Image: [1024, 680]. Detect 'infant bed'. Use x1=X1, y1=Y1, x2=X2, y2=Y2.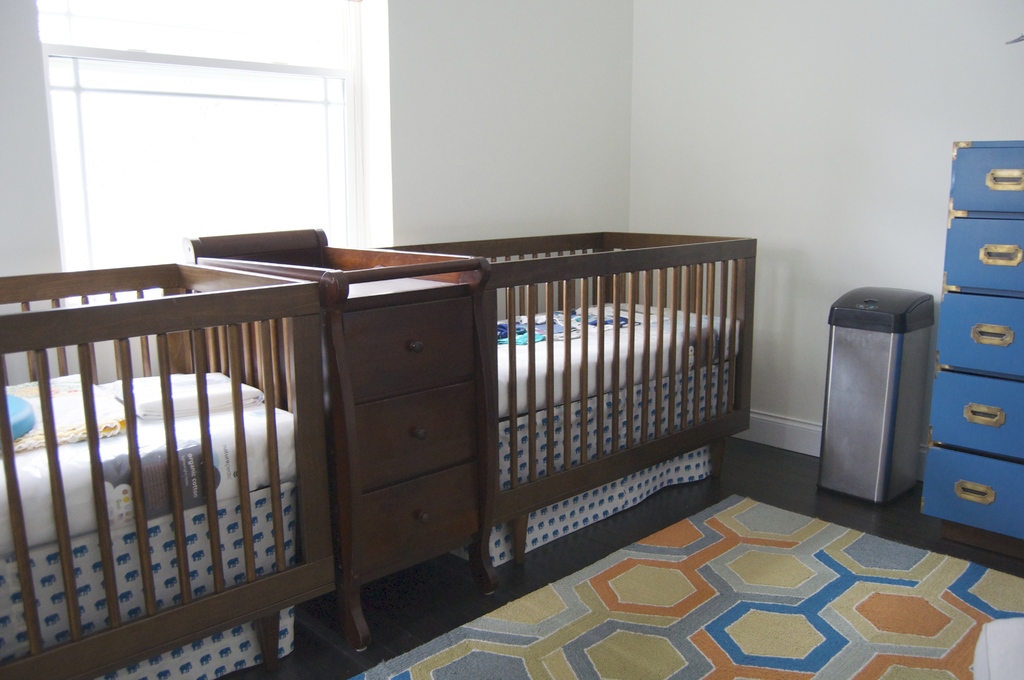
x1=0, y1=261, x2=336, y2=679.
